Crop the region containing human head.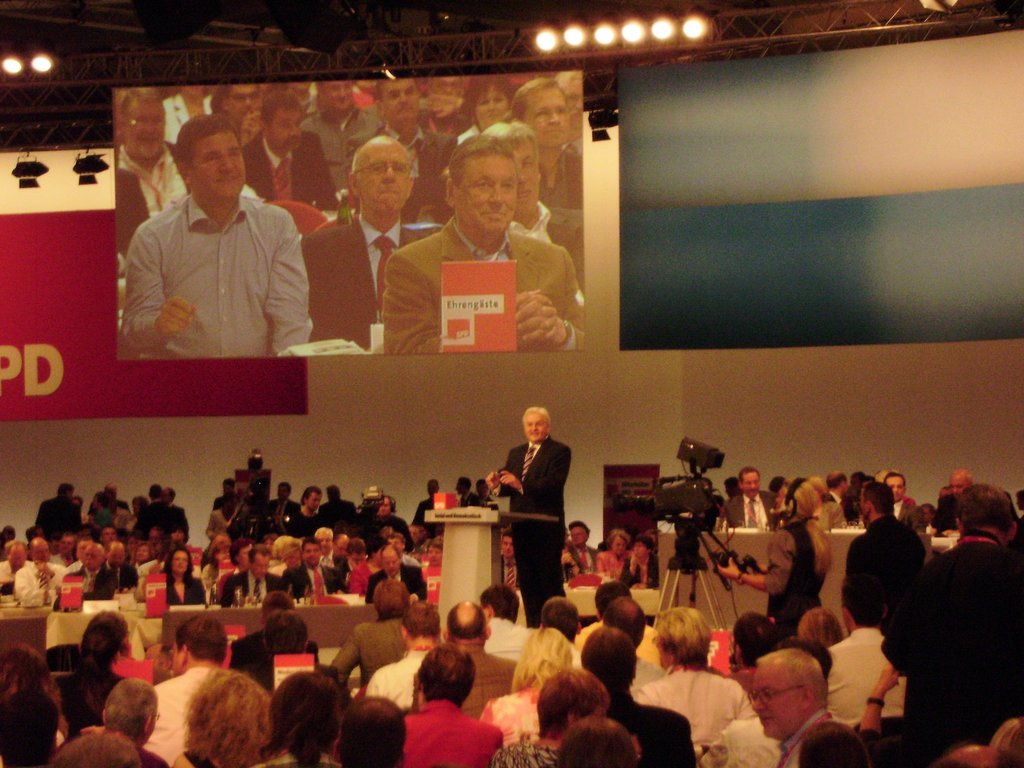
Crop region: crop(475, 478, 490, 497).
